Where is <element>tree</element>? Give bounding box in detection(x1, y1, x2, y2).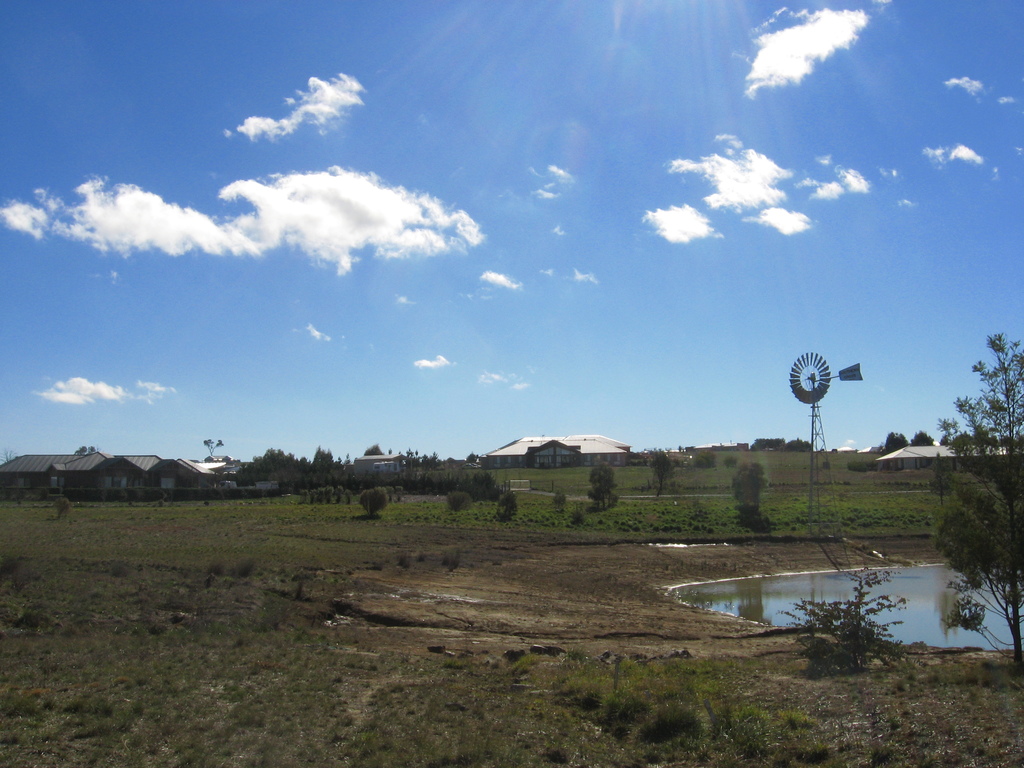
detection(910, 430, 932, 445).
